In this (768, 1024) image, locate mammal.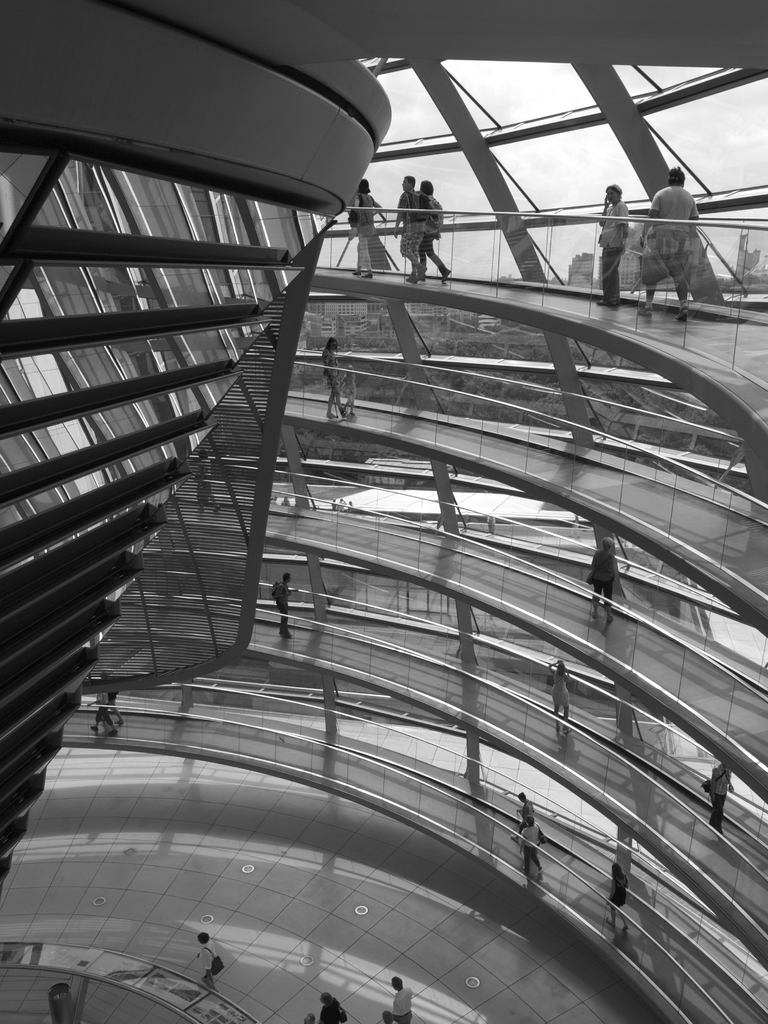
Bounding box: <region>321, 993, 349, 1023</region>.
